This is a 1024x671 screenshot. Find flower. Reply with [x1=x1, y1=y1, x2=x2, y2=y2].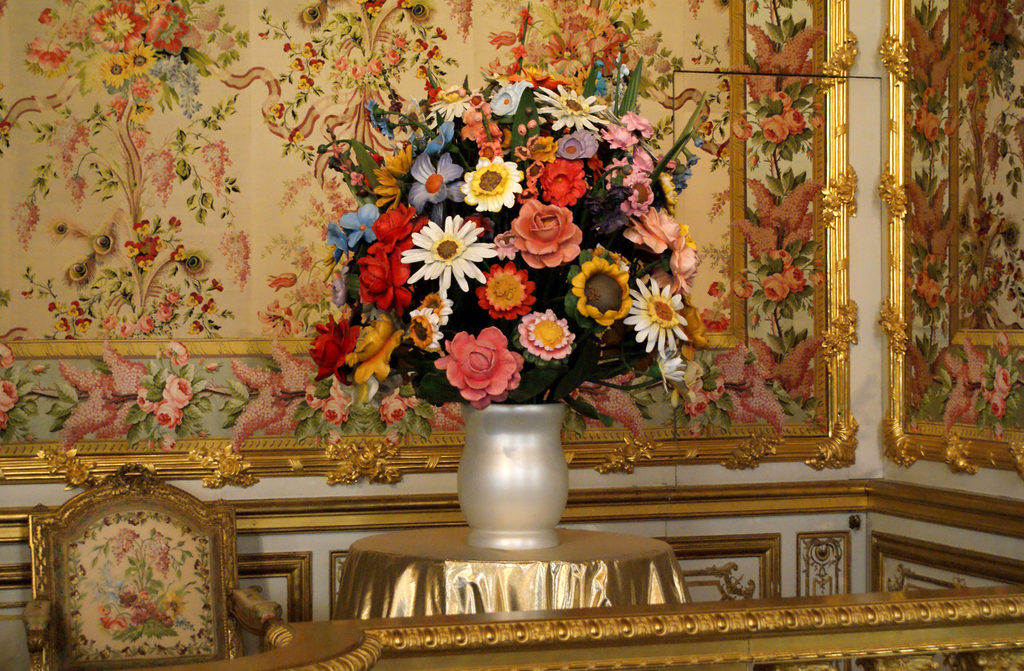
[x1=760, y1=272, x2=788, y2=307].
